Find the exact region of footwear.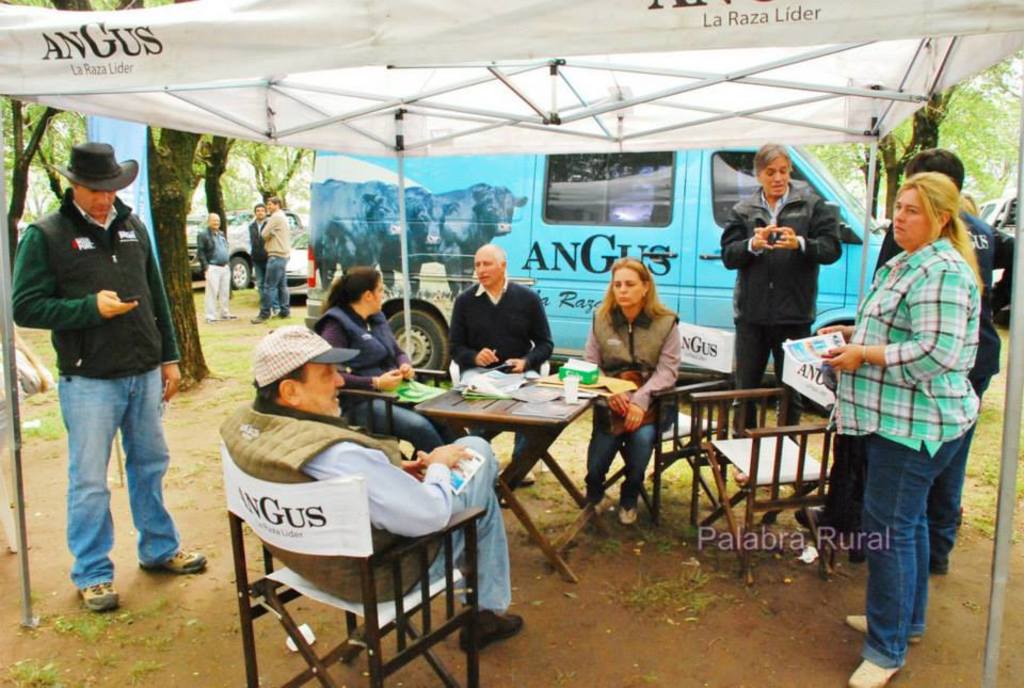
Exact region: 58,556,117,625.
